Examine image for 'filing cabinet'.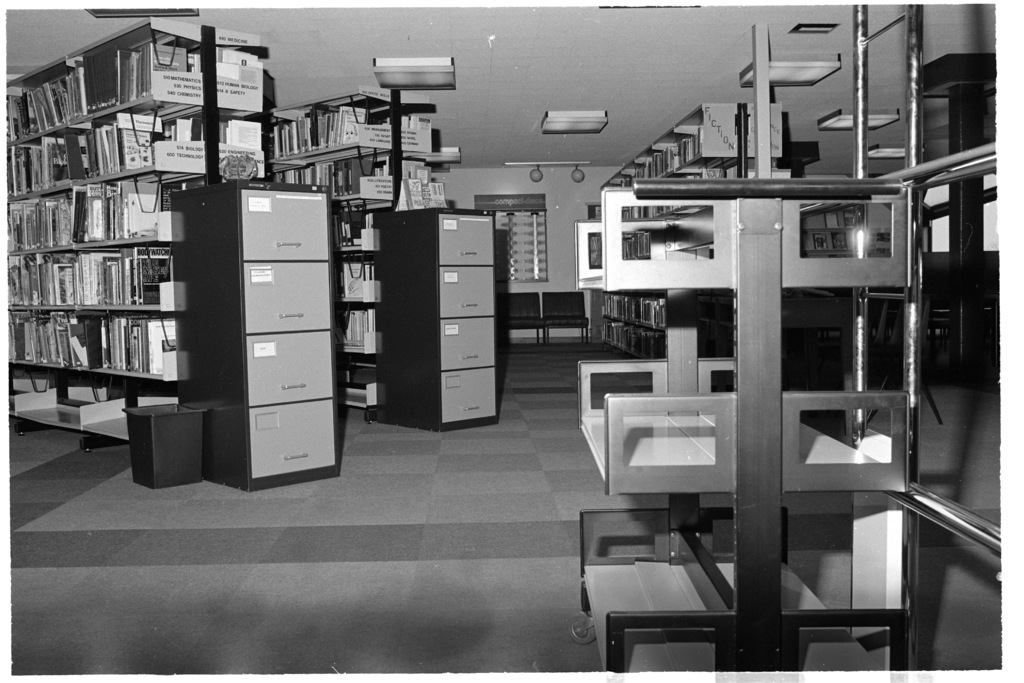
Examination result: Rect(378, 205, 496, 428).
